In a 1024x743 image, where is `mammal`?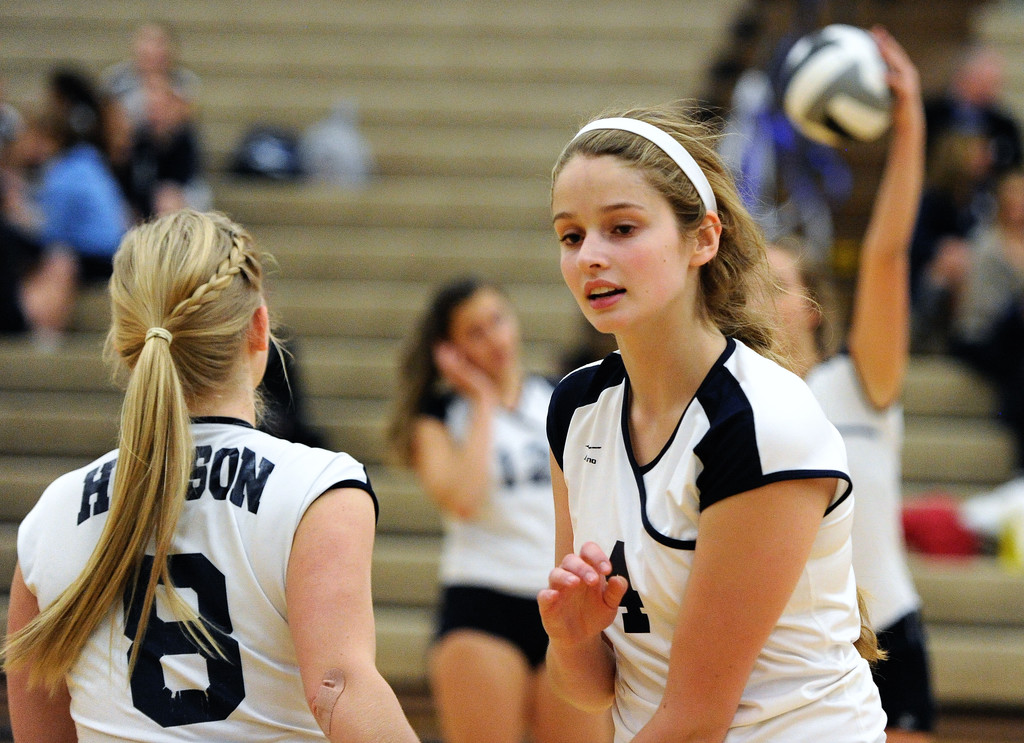
crop(534, 104, 890, 742).
